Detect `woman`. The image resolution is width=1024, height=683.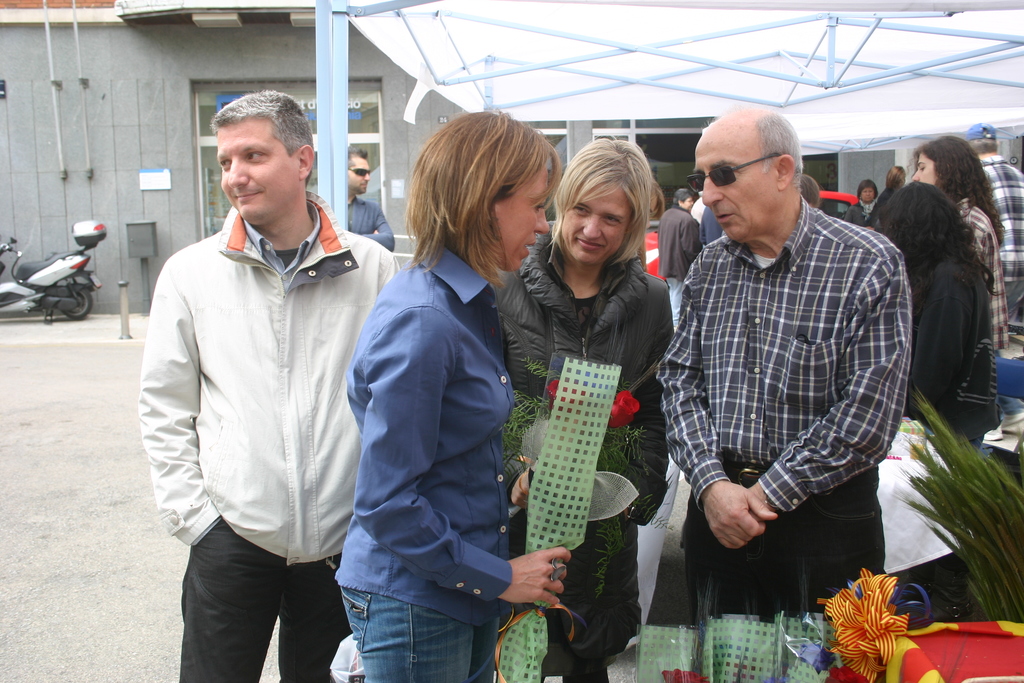
box(856, 181, 977, 430).
